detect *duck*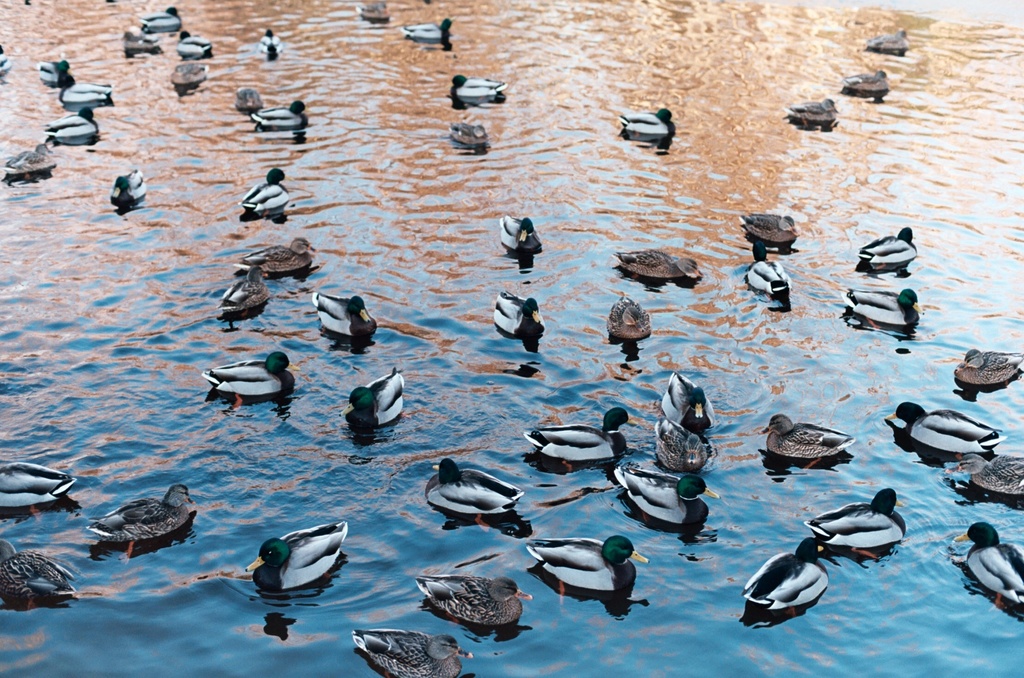
left=0, top=536, right=102, bottom=607
